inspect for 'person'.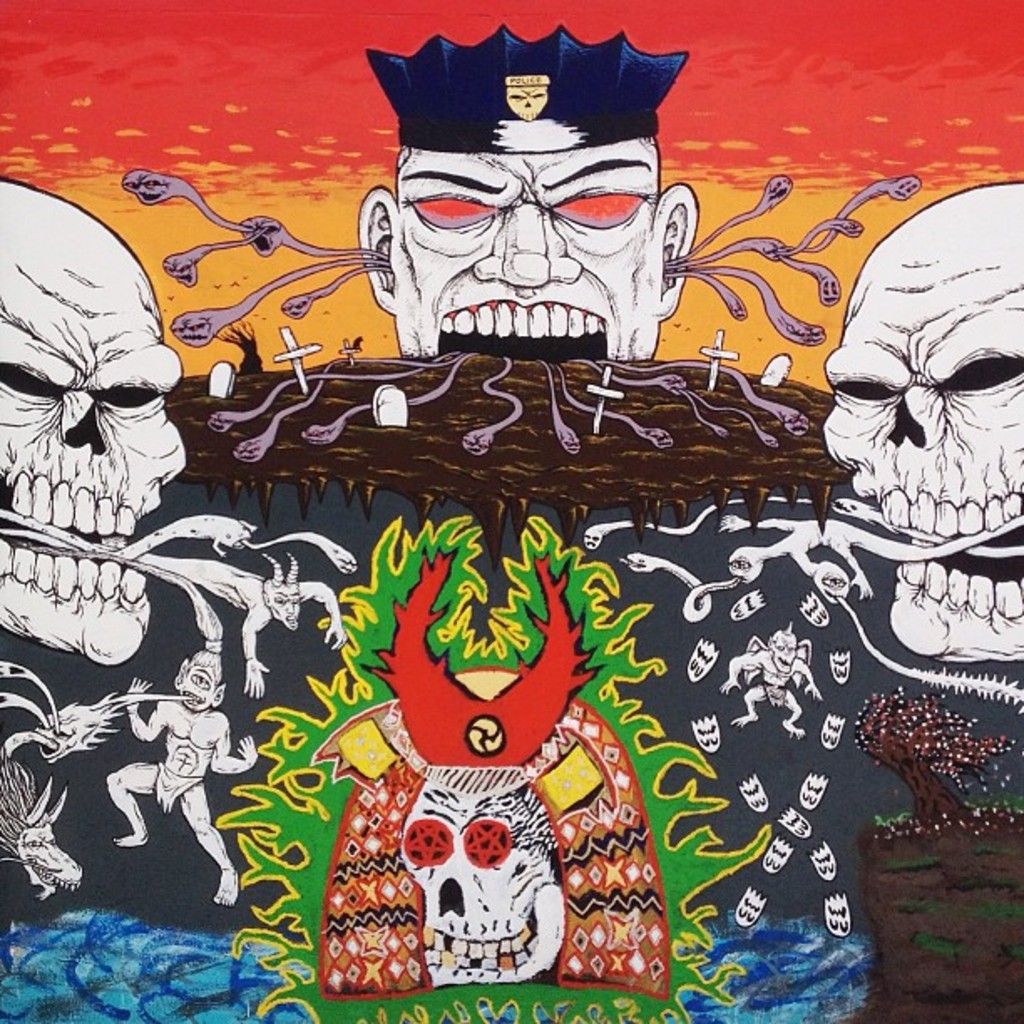
Inspection: box(104, 649, 259, 905).
